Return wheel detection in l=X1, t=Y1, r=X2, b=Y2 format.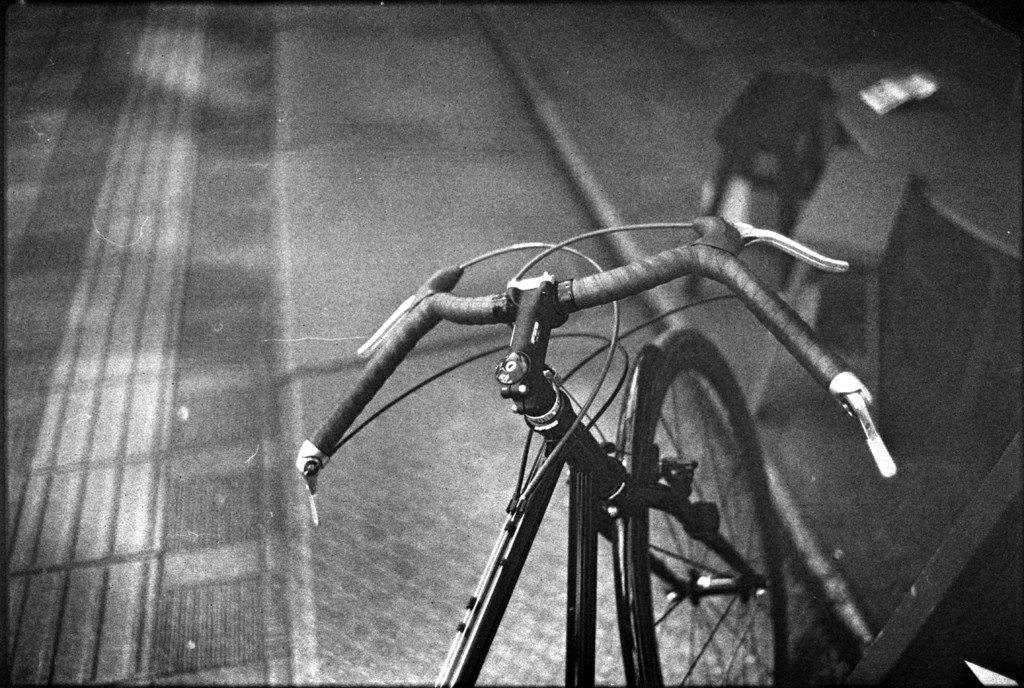
l=650, t=323, r=793, b=687.
